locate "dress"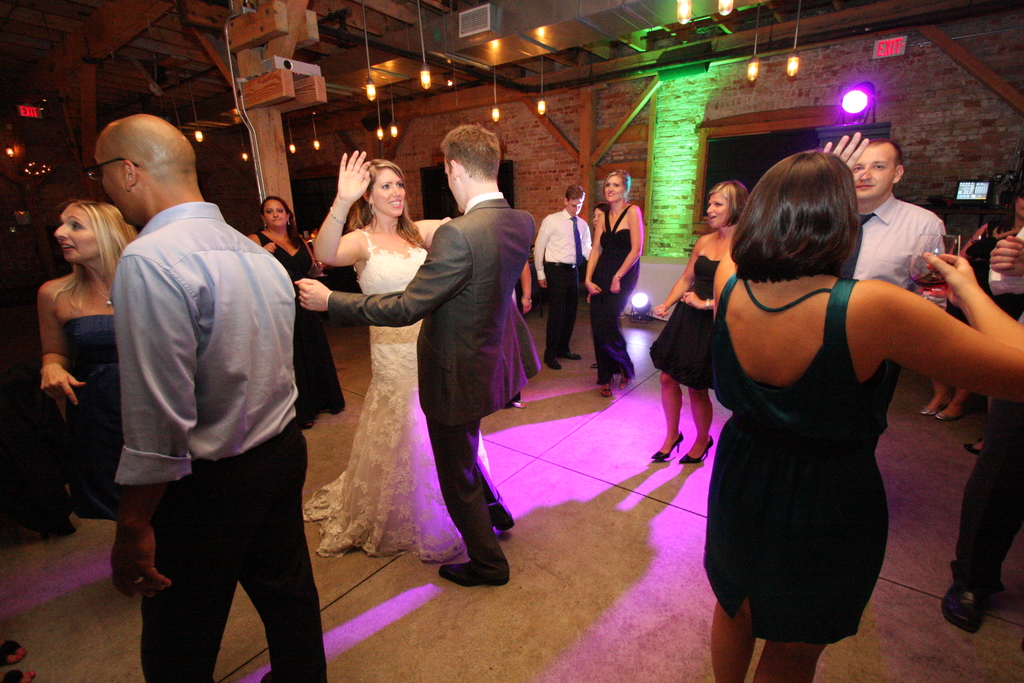
bbox(639, 258, 722, 394)
